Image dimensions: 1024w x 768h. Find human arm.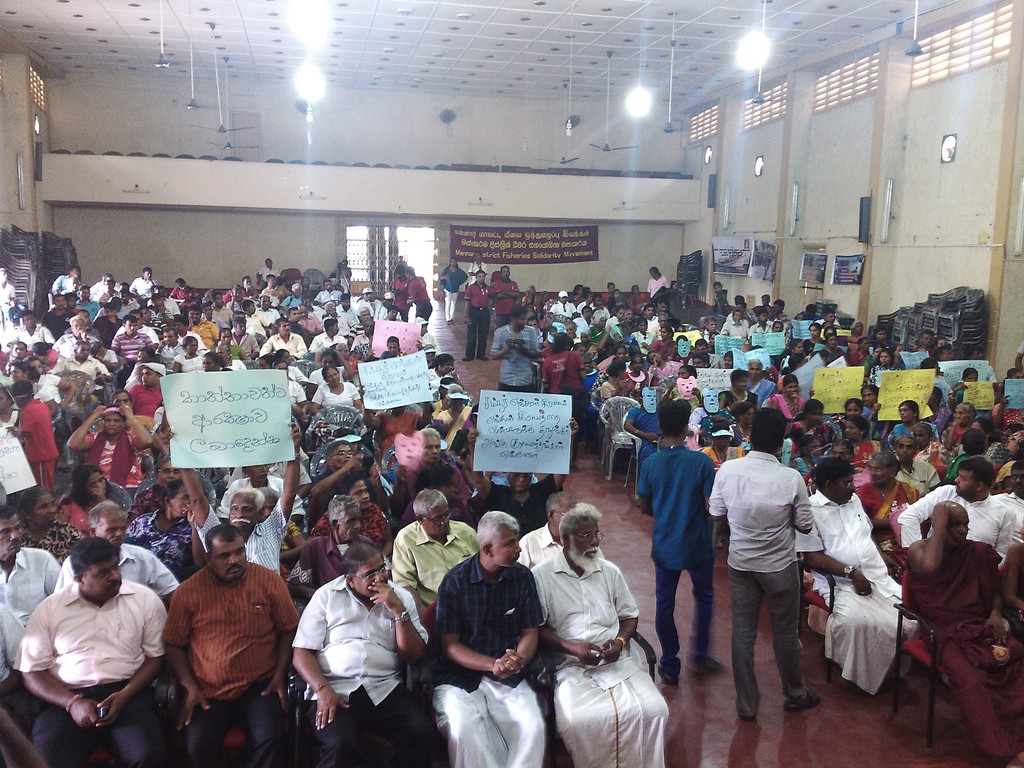
pyautogui.locateOnScreen(895, 499, 946, 580).
